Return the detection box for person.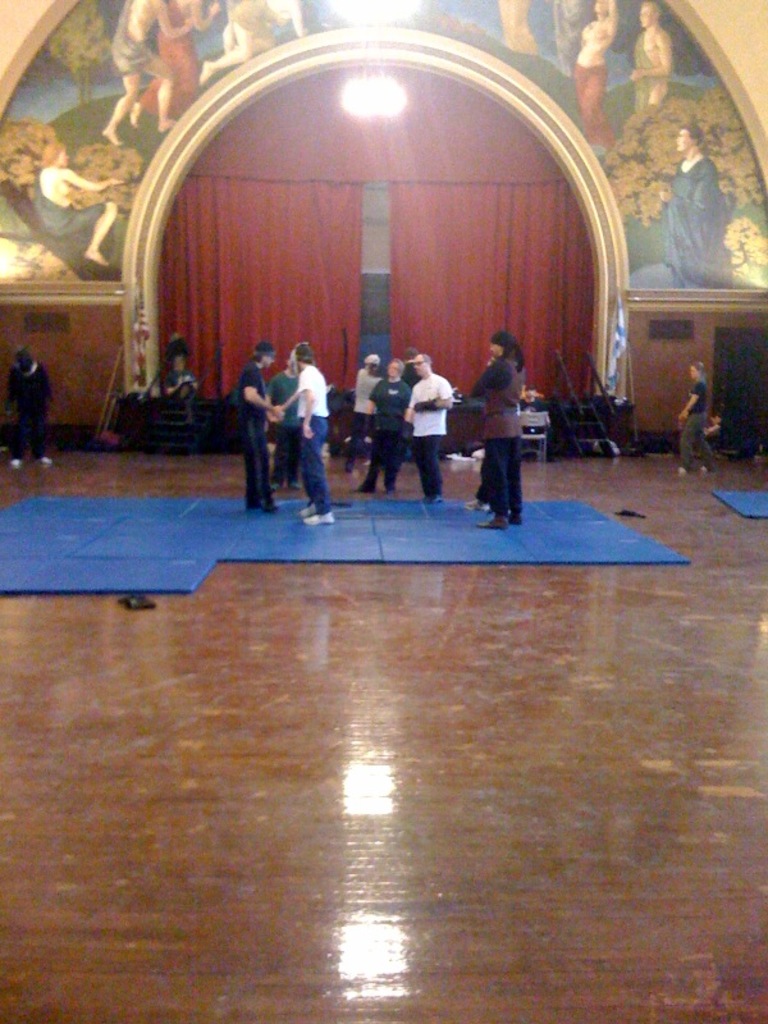
673 370 708 485.
